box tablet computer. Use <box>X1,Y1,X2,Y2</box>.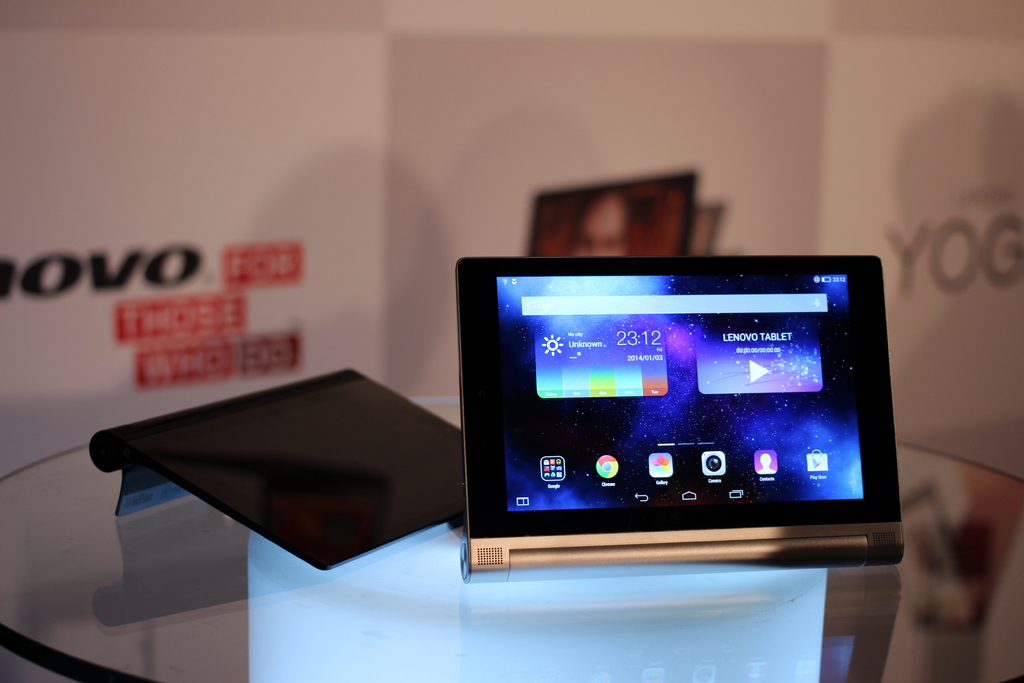
<box>455,254,905,582</box>.
